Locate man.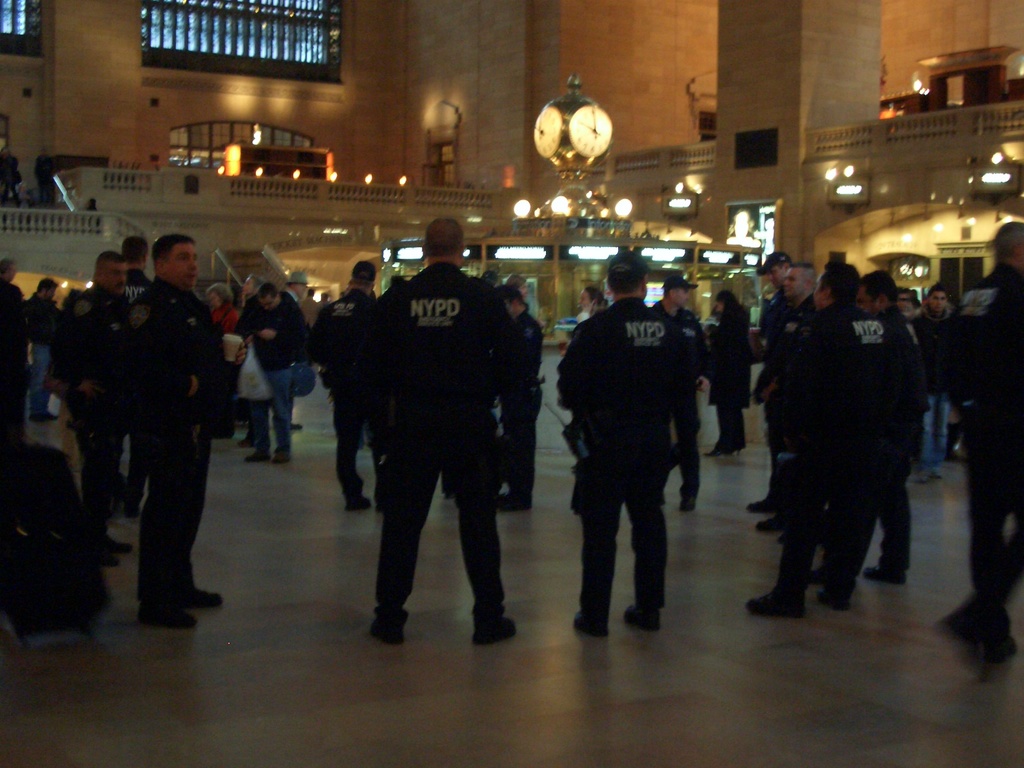
Bounding box: Rect(0, 265, 19, 435).
